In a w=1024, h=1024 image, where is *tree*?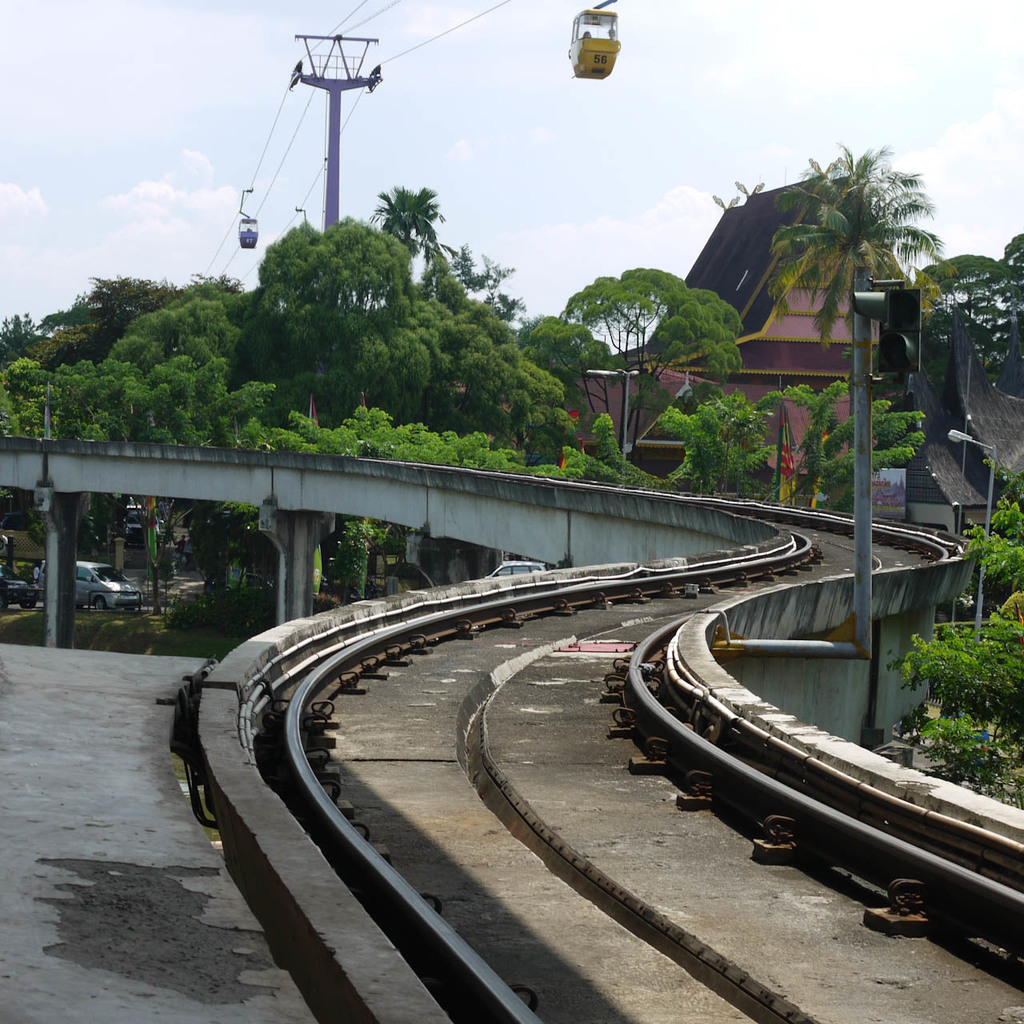
(x1=370, y1=181, x2=448, y2=295).
